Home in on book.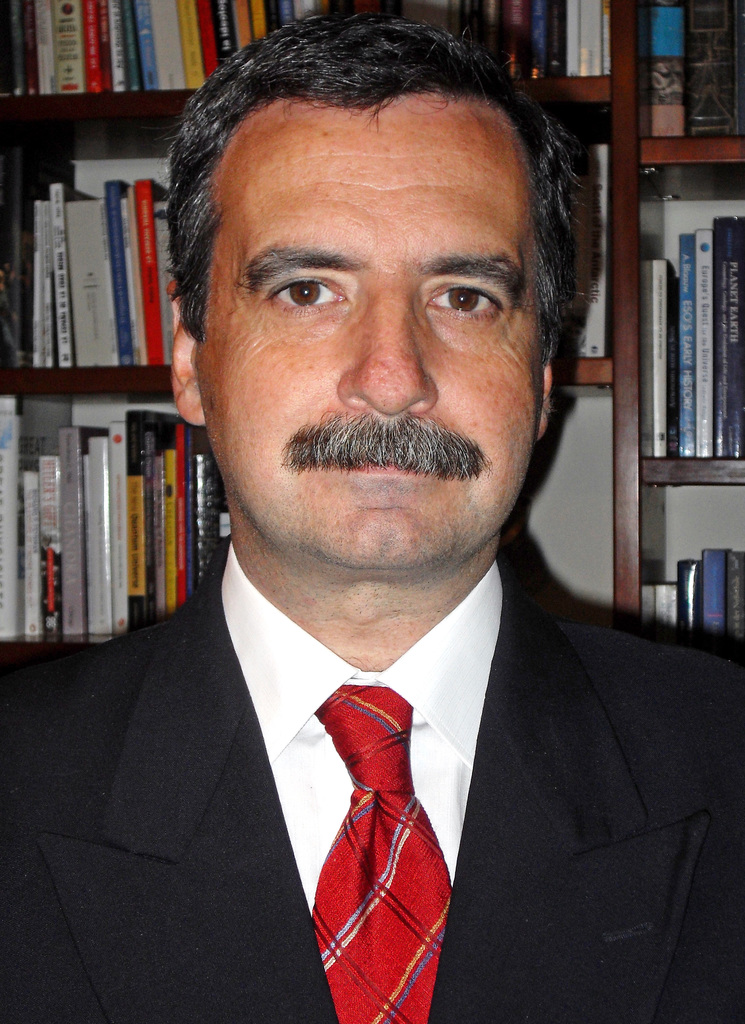
Homed in at bbox=(679, 232, 696, 457).
